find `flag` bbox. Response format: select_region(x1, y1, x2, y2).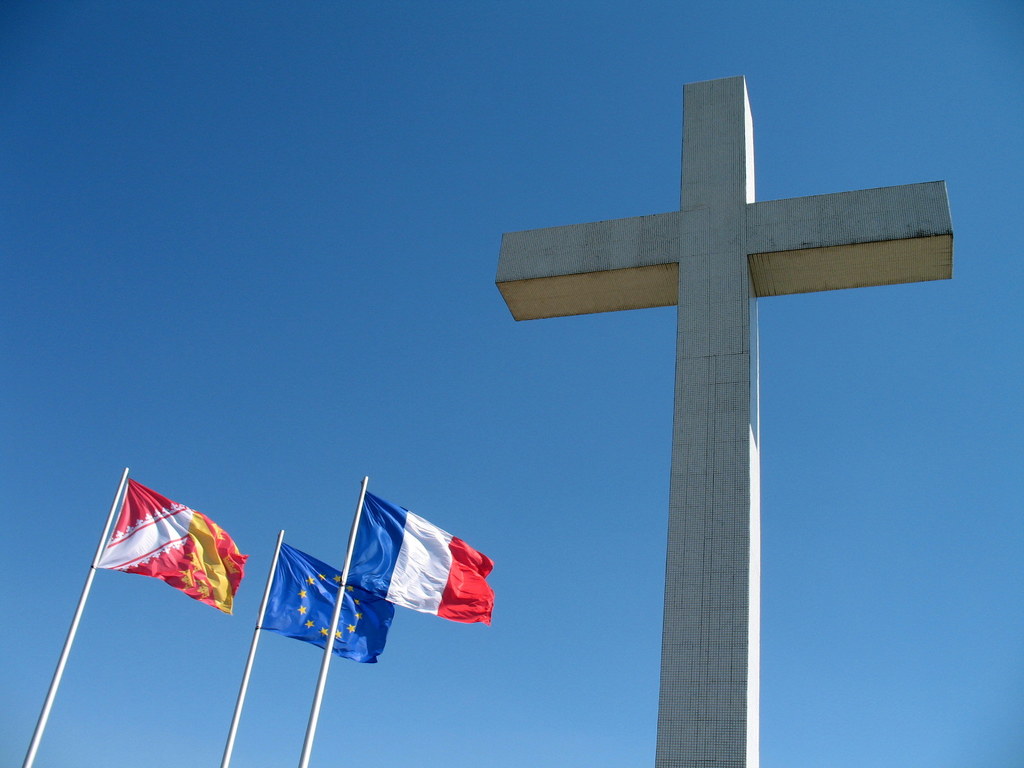
select_region(254, 538, 396, 664).
